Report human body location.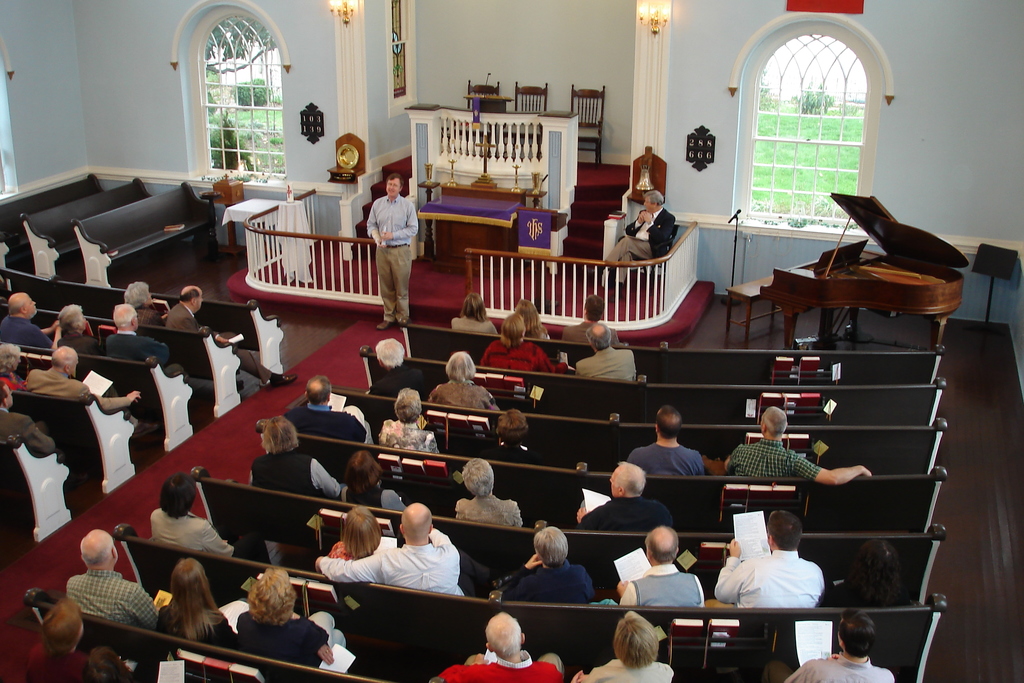
Report: (102,333,172,361).
